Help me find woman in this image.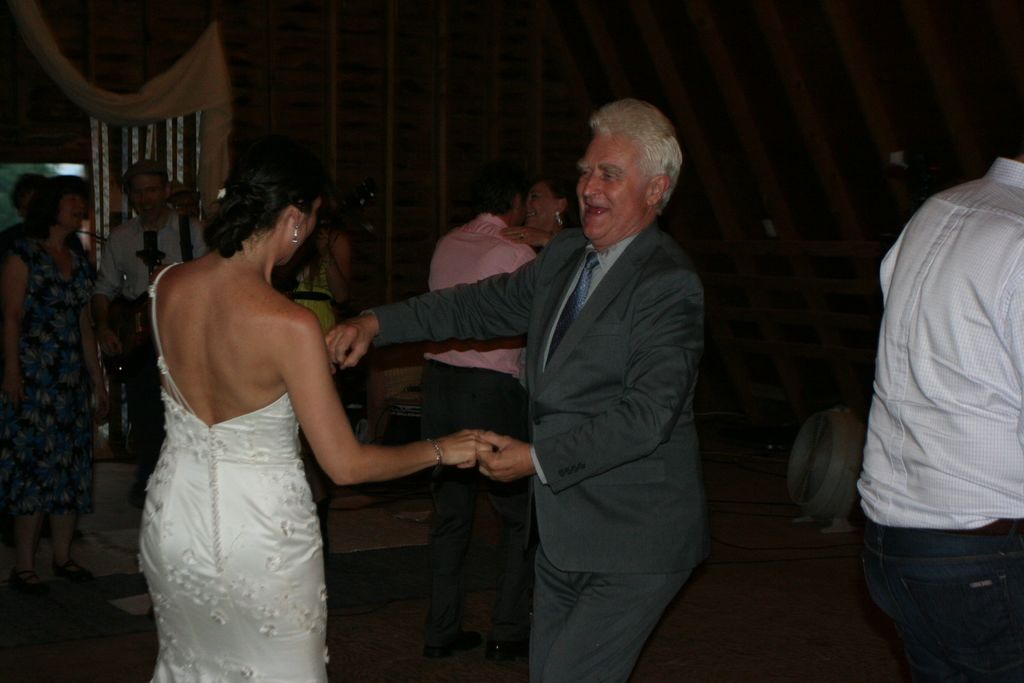
Found it: <bbox>141, 149, 451, 675</bbox>.
